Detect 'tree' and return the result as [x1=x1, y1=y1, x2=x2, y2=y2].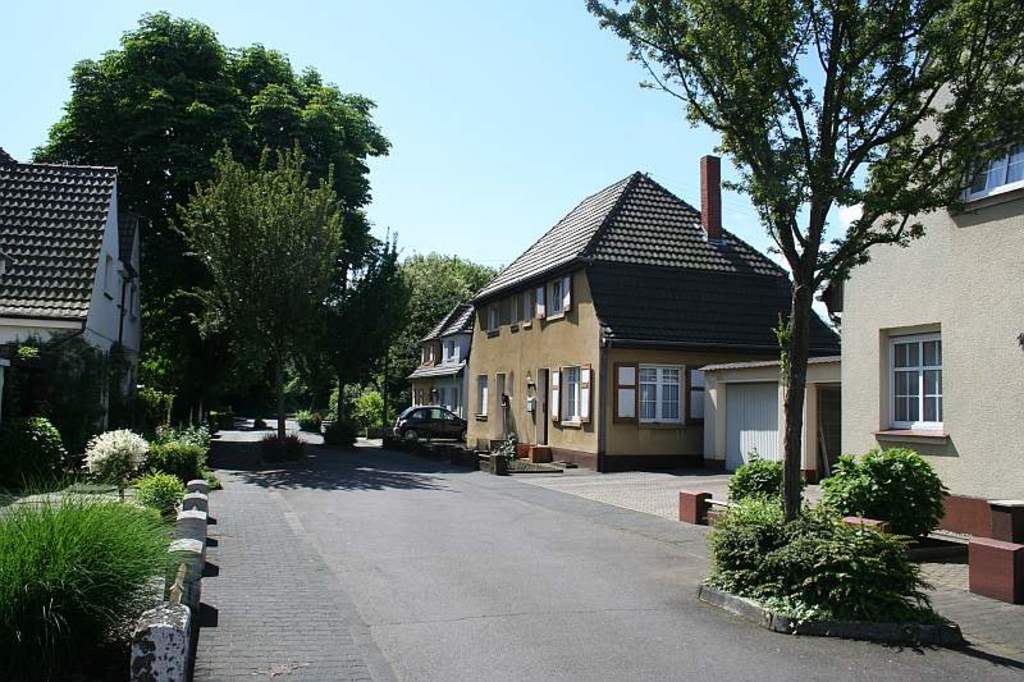
[x1=166, y1=137, x2=355, y2=466].
